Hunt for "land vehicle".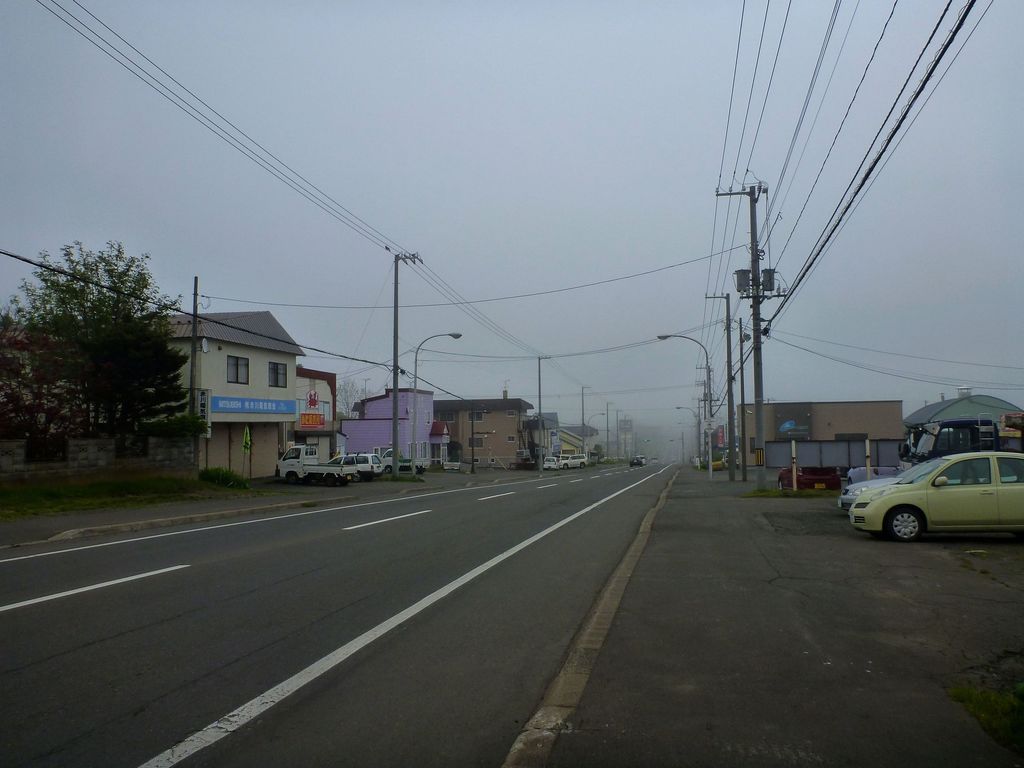
Hunted down at left=648, top=453, right=659, bottom=467.
